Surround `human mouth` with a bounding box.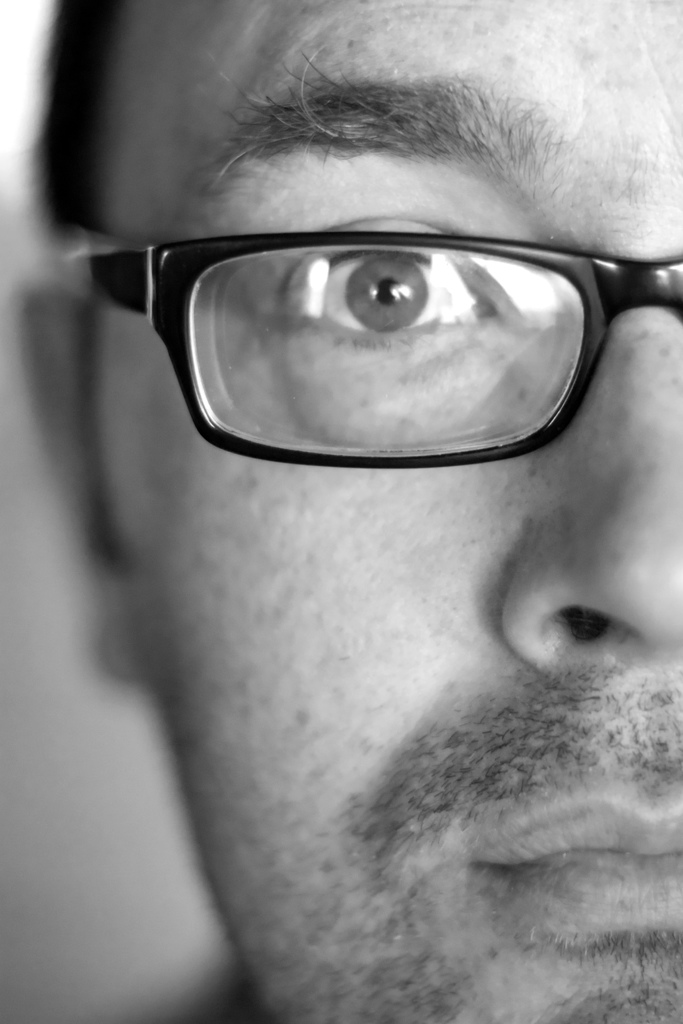
<region>428, 764, 682, 959</region>.
